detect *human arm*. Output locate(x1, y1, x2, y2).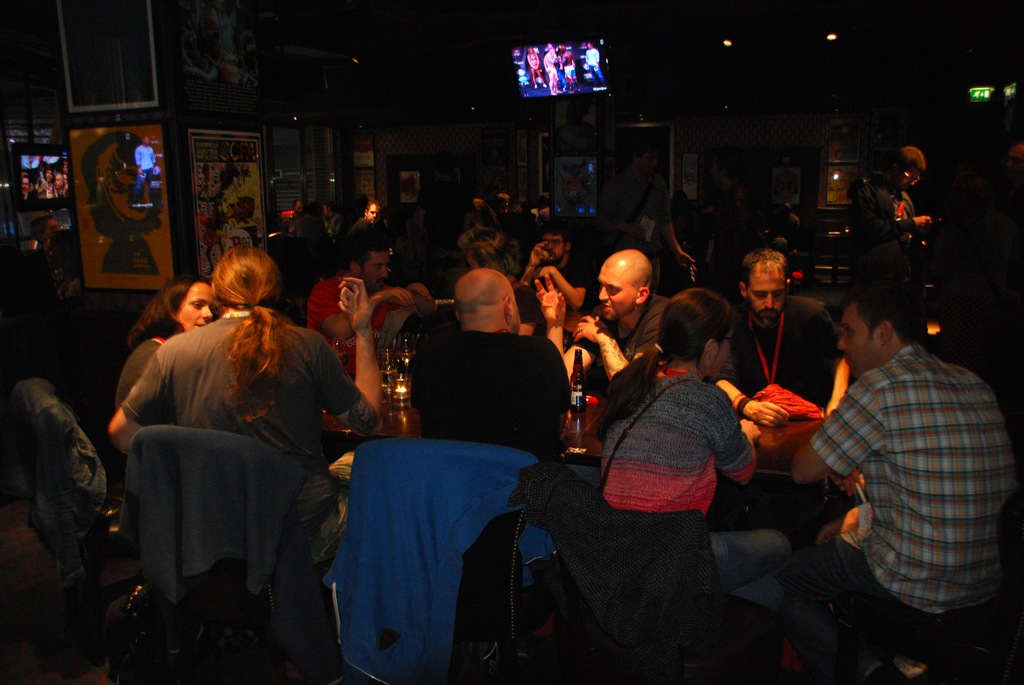
locate(409, 280, 435, 310).
